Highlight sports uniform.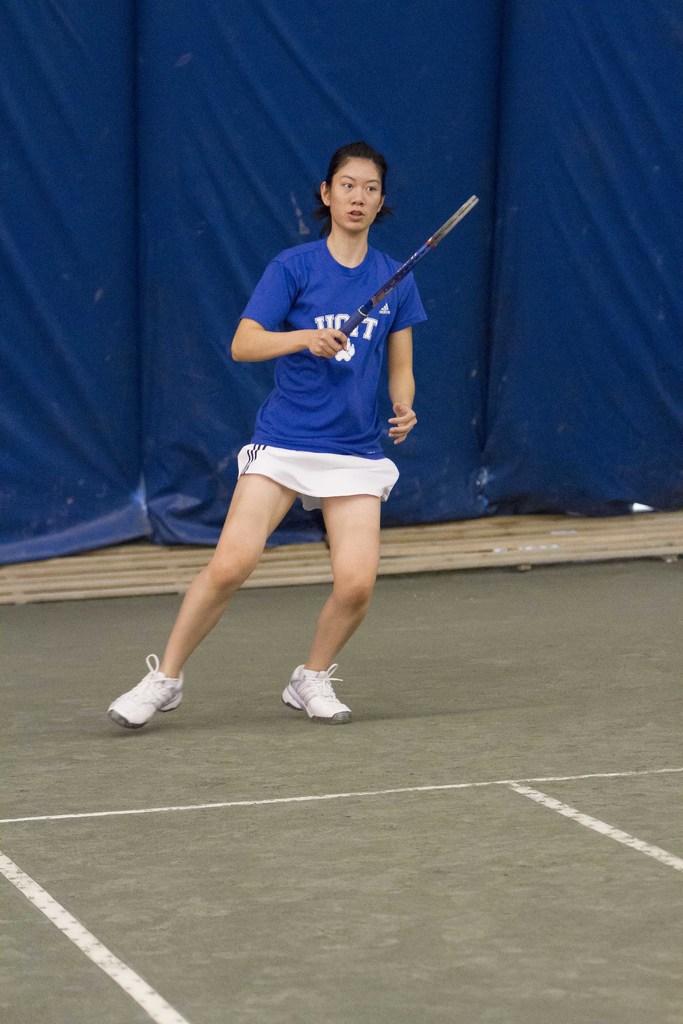
Highlighted region: box(101, 224, 434, 738).
